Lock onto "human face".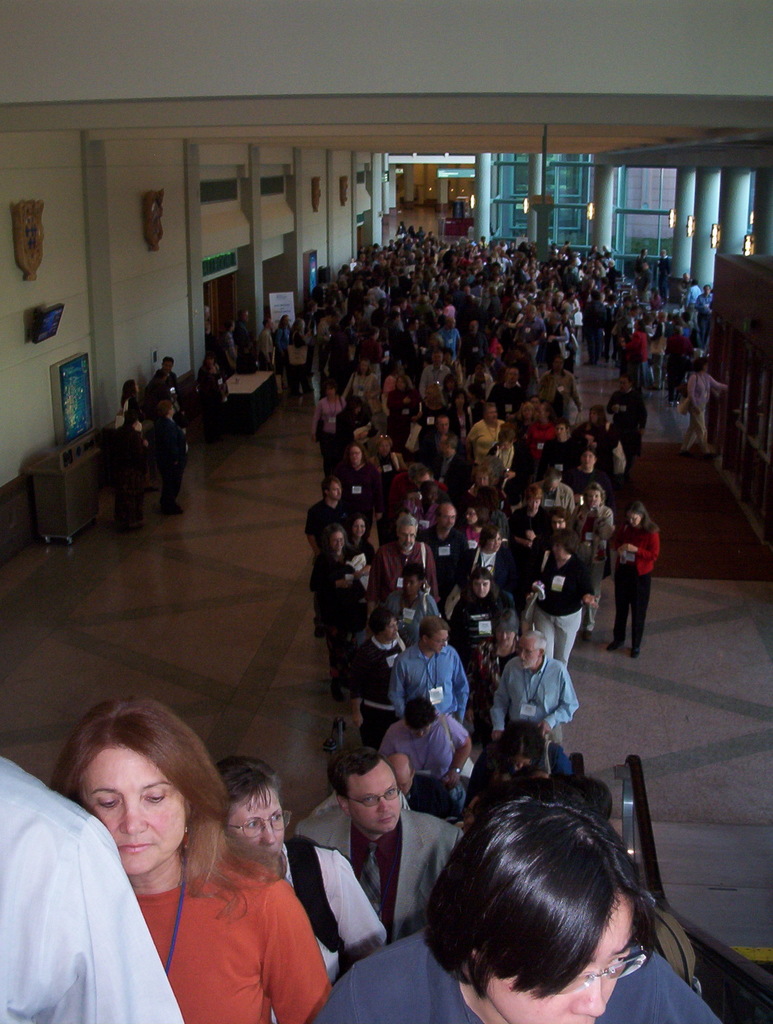
Locked: region(404, 493, 419, 513).
